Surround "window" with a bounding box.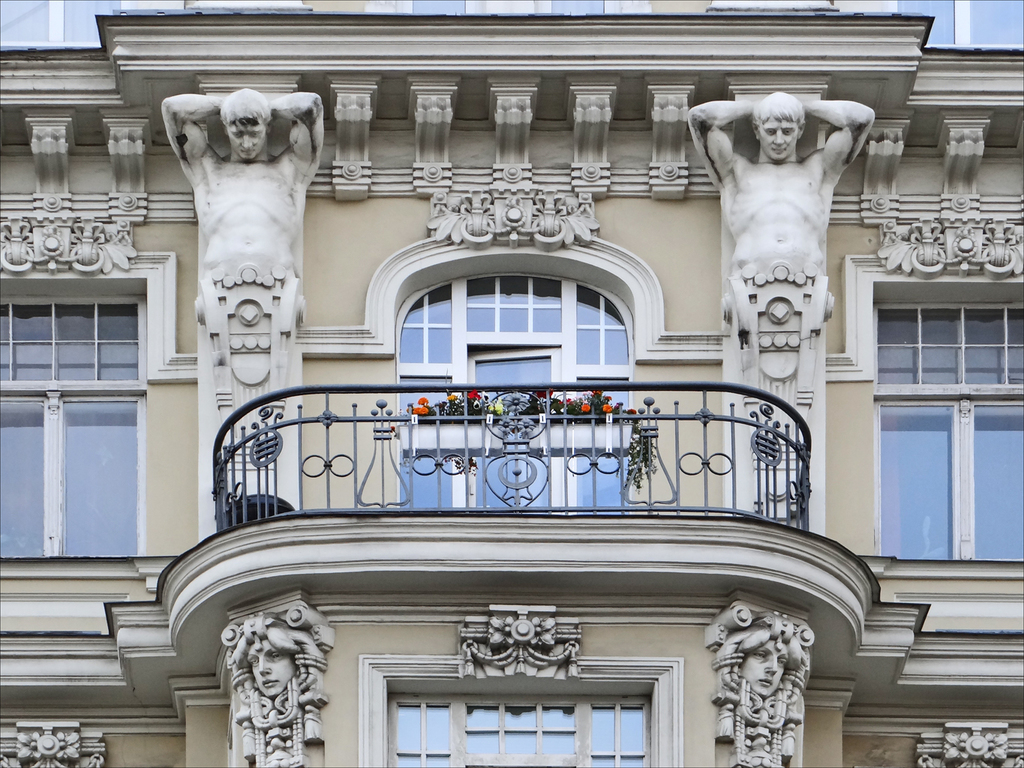
(897,0,1023,52).
